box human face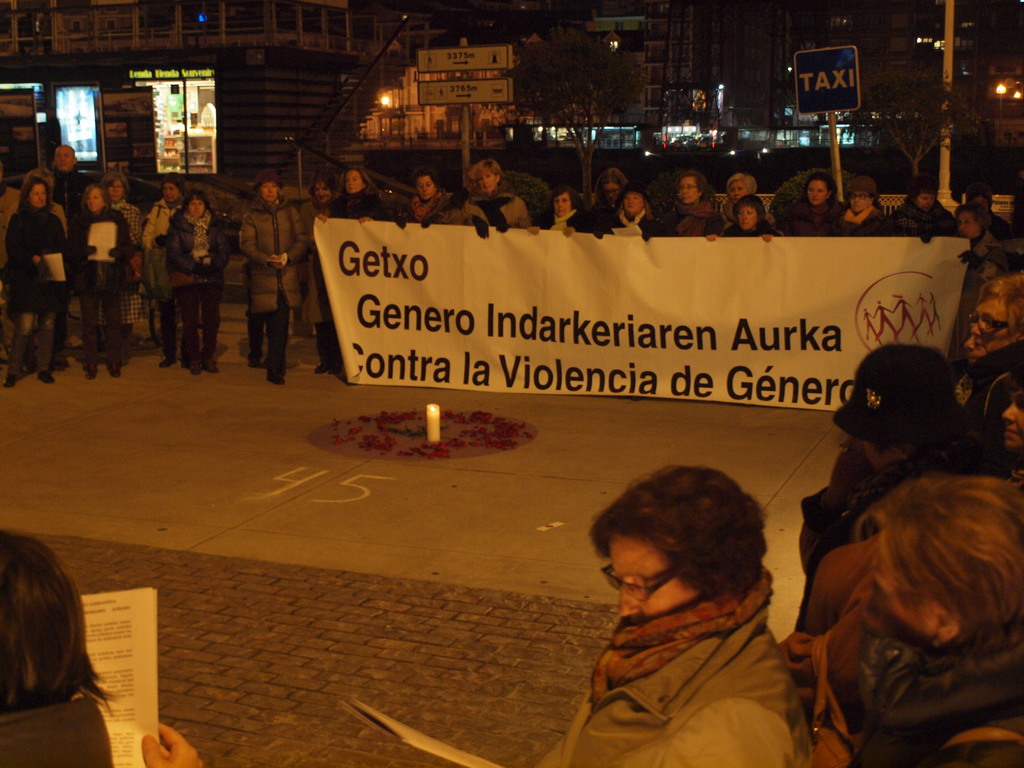
locate(871, 535, 943, 645)
